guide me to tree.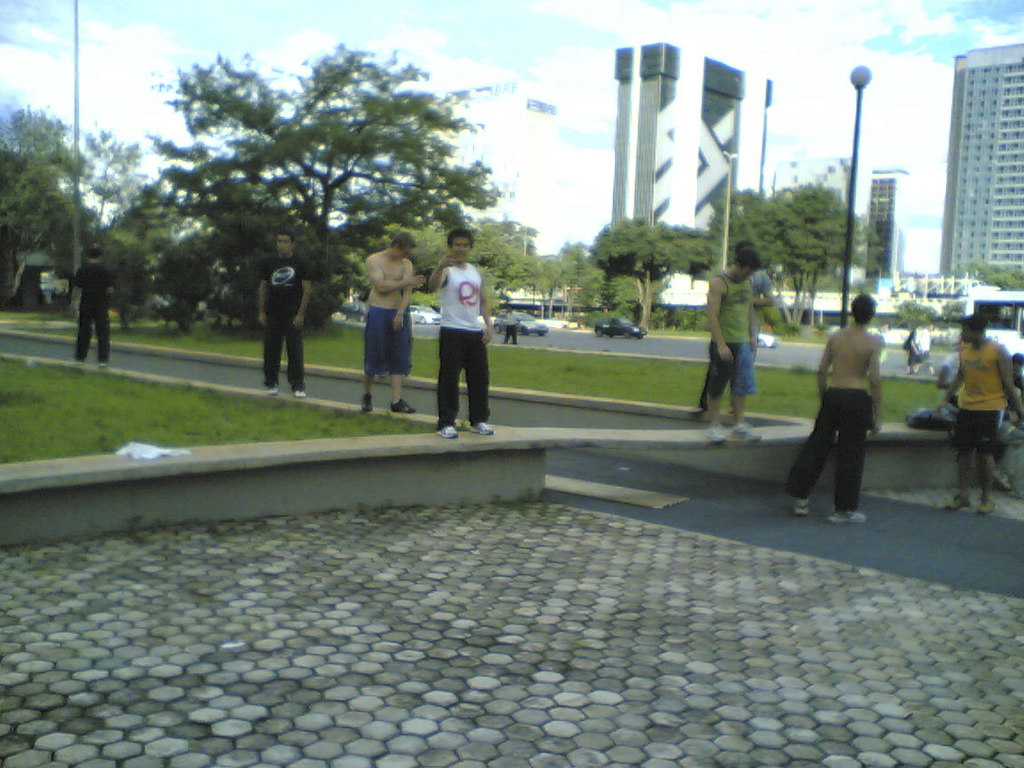
Guidance: region(4, 101, 111, 309).
